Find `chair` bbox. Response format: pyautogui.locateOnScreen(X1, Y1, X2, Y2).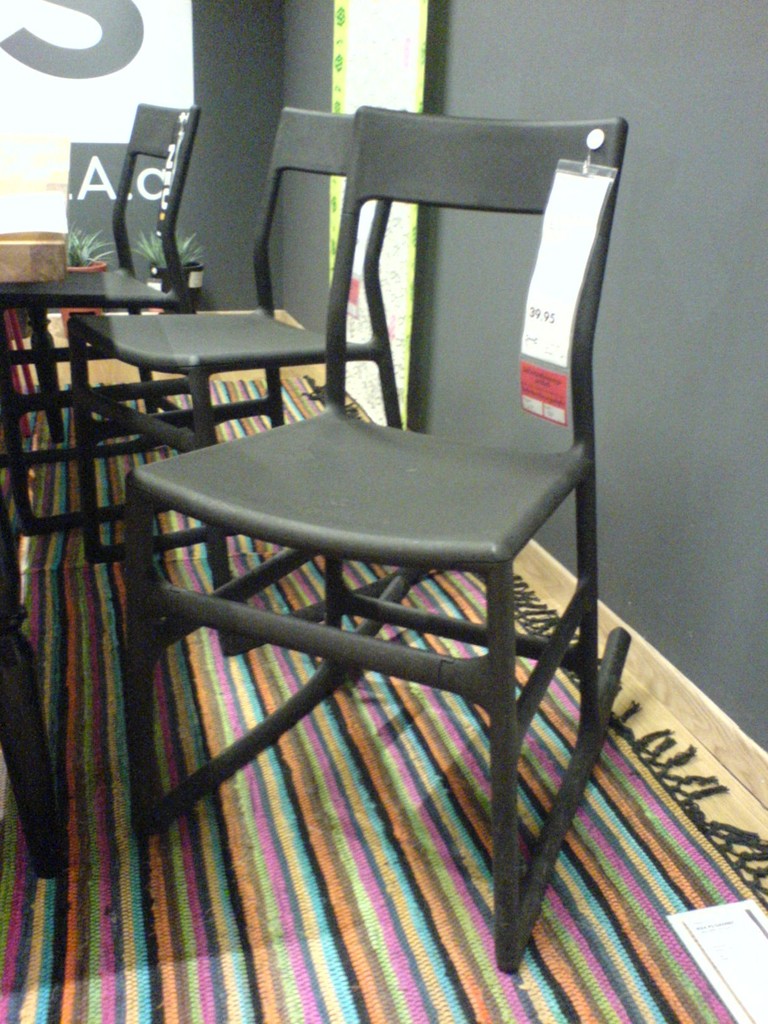
pyautogui.locateOnScreen(115, 115, 630, 975).
